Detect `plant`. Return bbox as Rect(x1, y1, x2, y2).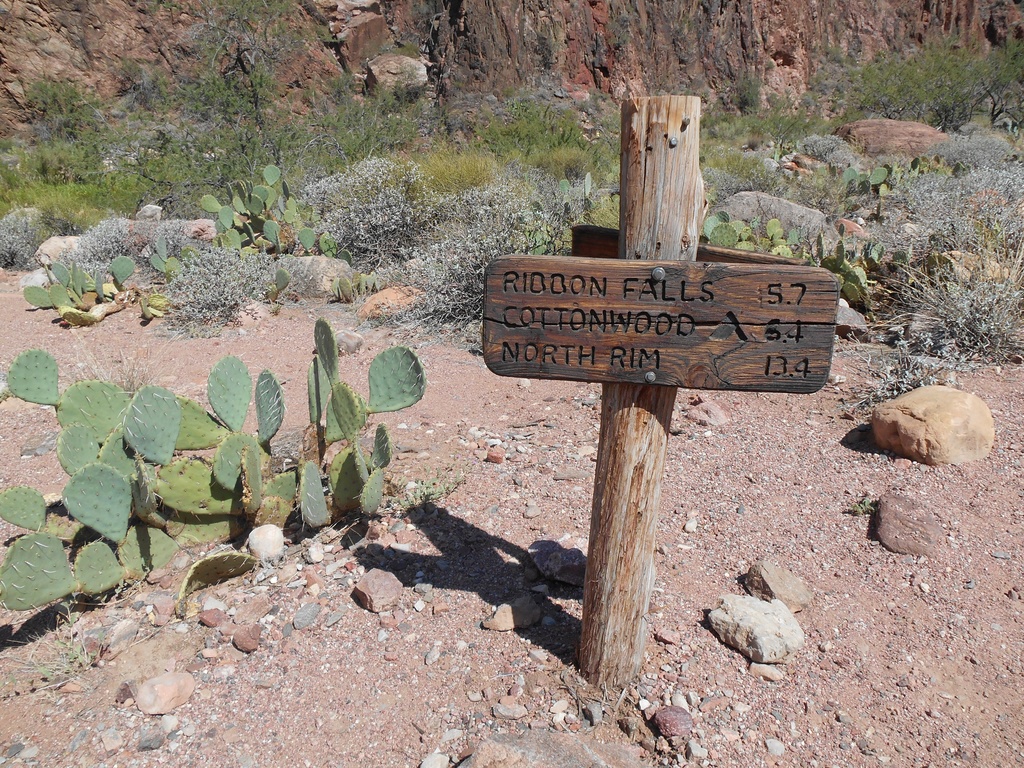
Rect(3, 166, 108, 246).
